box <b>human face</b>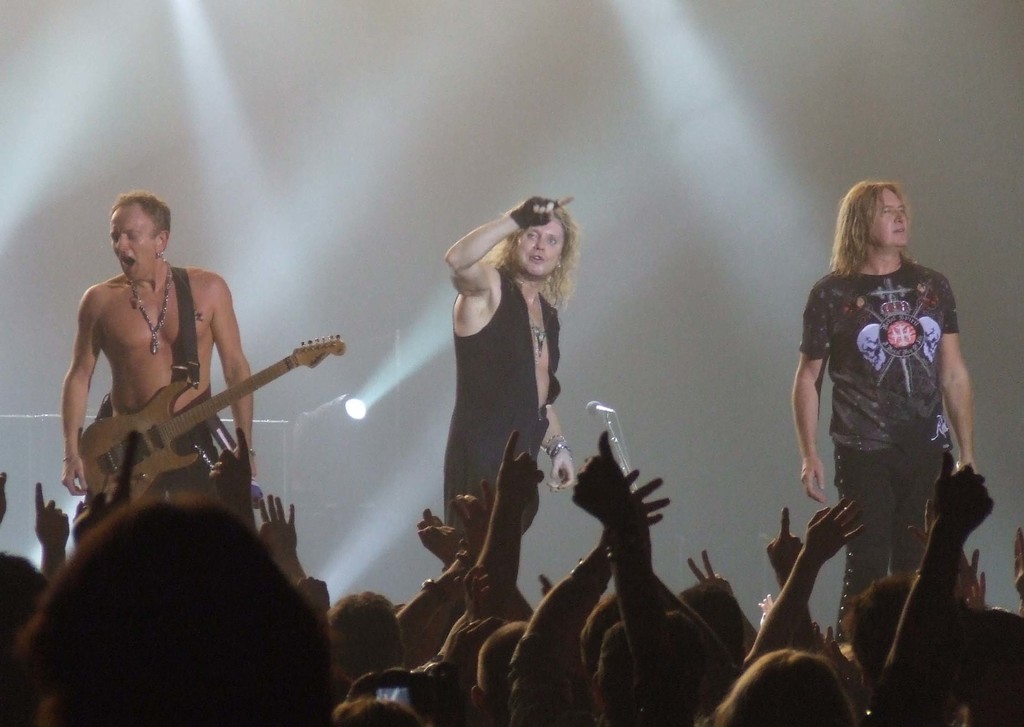
BBox(515, 225, 562, 276)
